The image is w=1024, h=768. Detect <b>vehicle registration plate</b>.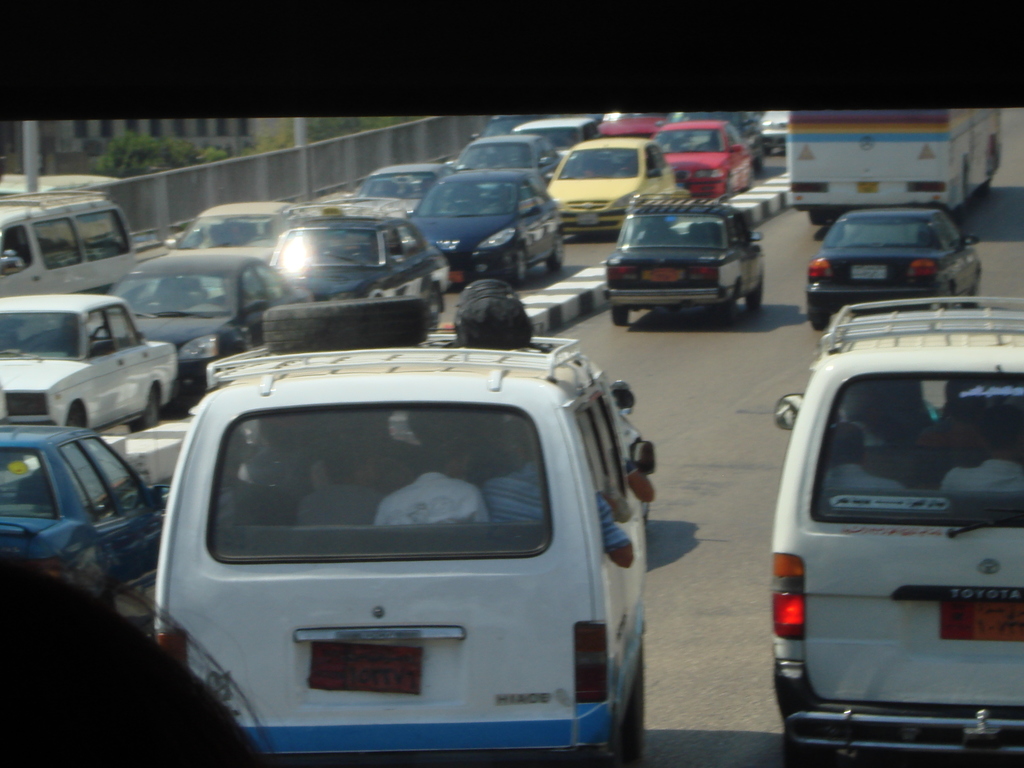
Detection: {"left": 310, "top": 641, "right": 427, "bottom": 694}.
